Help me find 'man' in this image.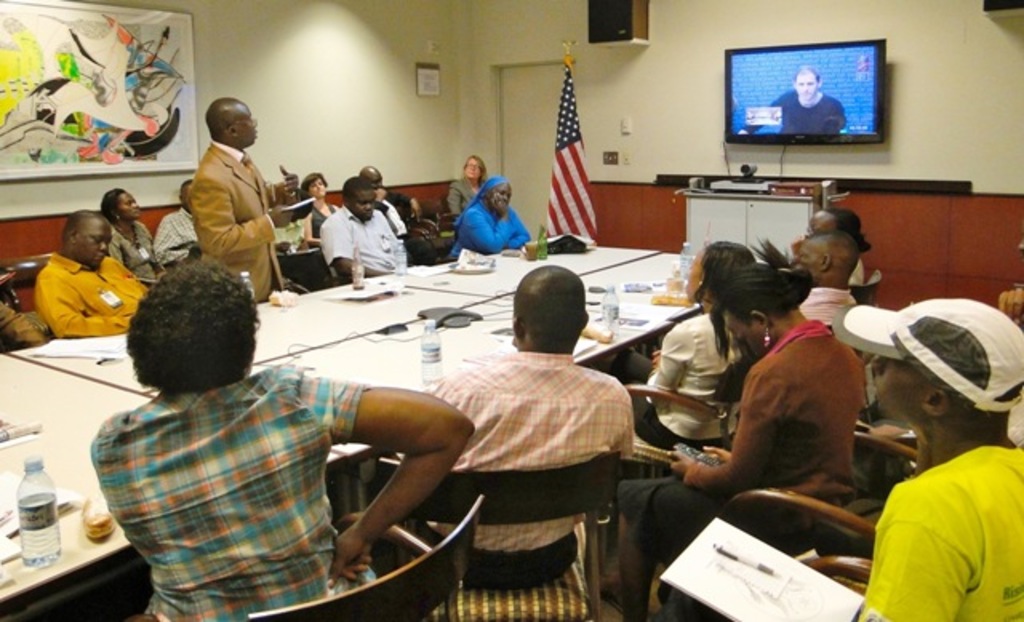
Found it: left=739, top=59, right=850, bottom=139.
